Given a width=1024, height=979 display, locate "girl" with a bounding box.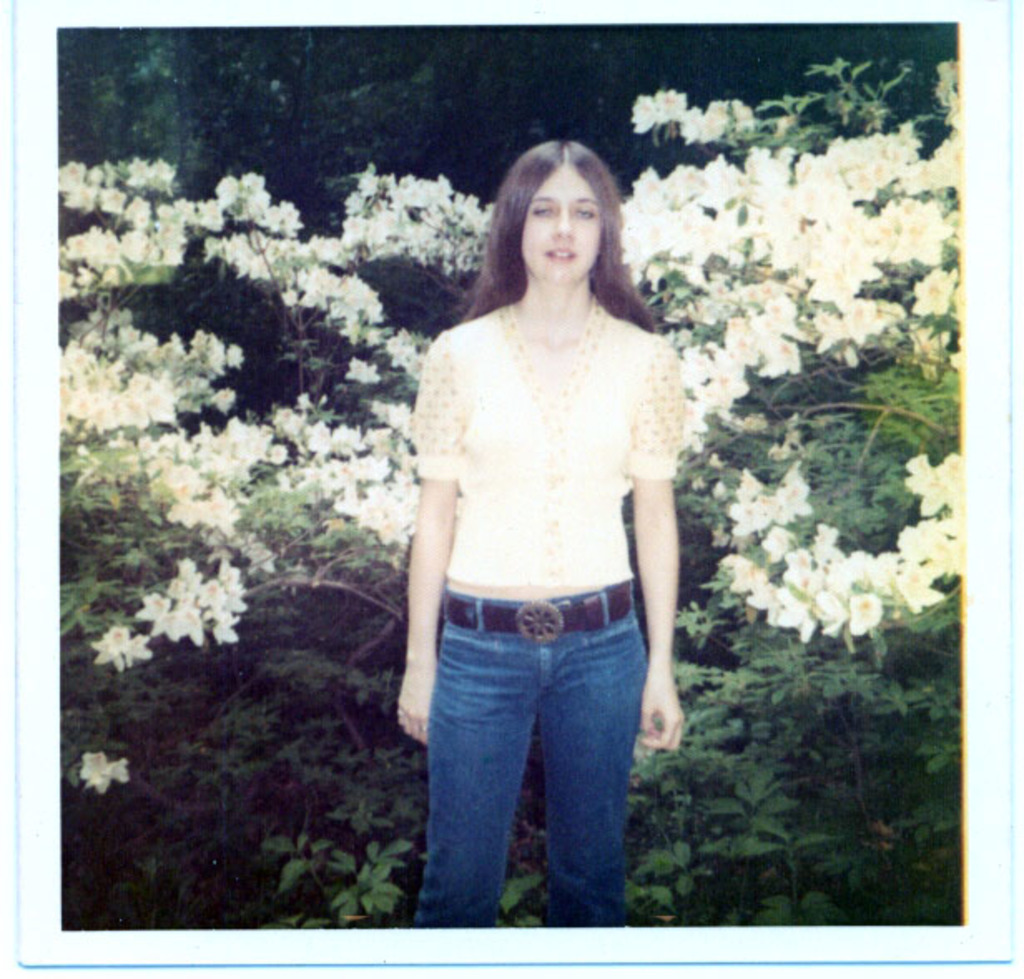
Located: bbox=(396, 141, 685, 926).
